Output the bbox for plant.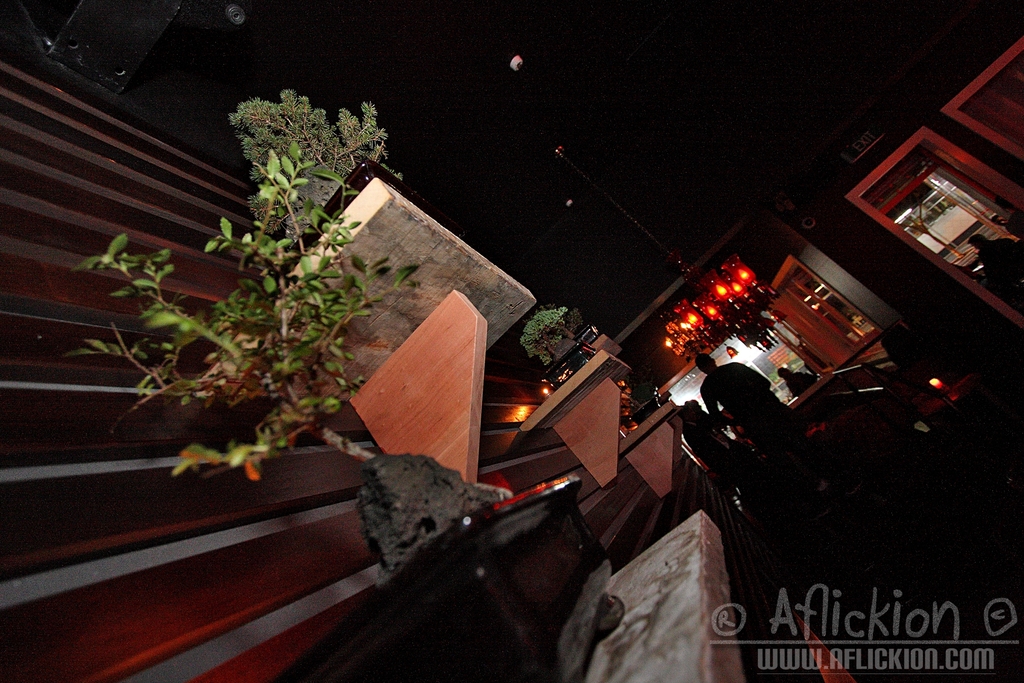
BBox(141, 76, 406, 524).
